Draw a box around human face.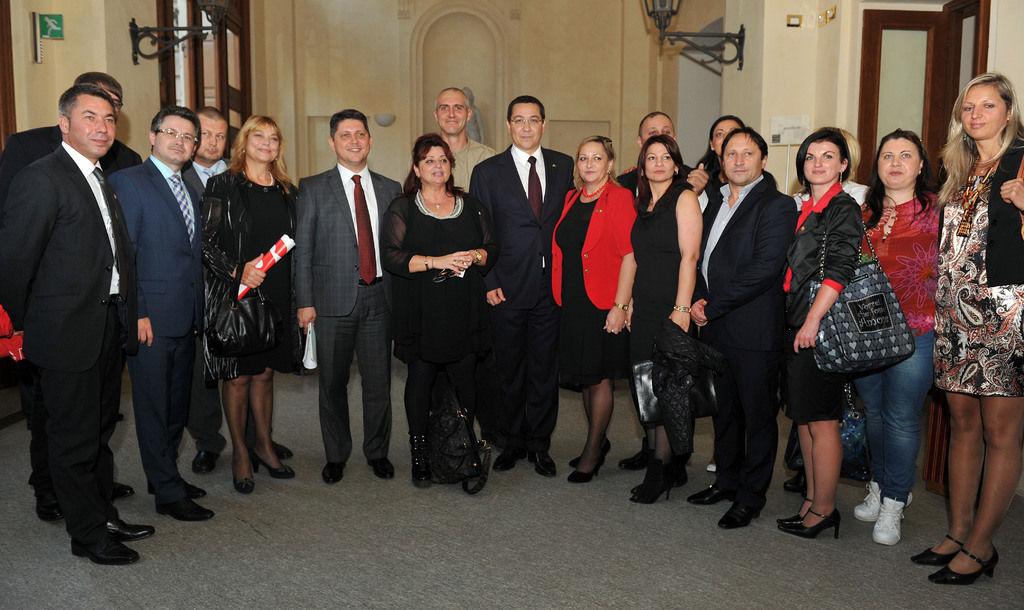
(156,115,193,161).
